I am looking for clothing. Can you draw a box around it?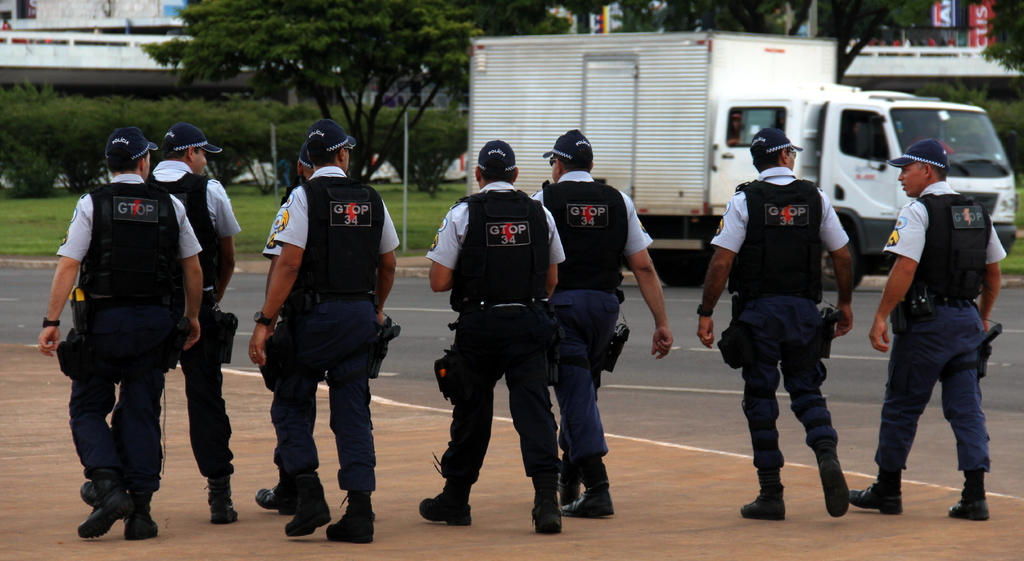
Sure, the bounding box is <region>424, 177, 569, 491</region>.
